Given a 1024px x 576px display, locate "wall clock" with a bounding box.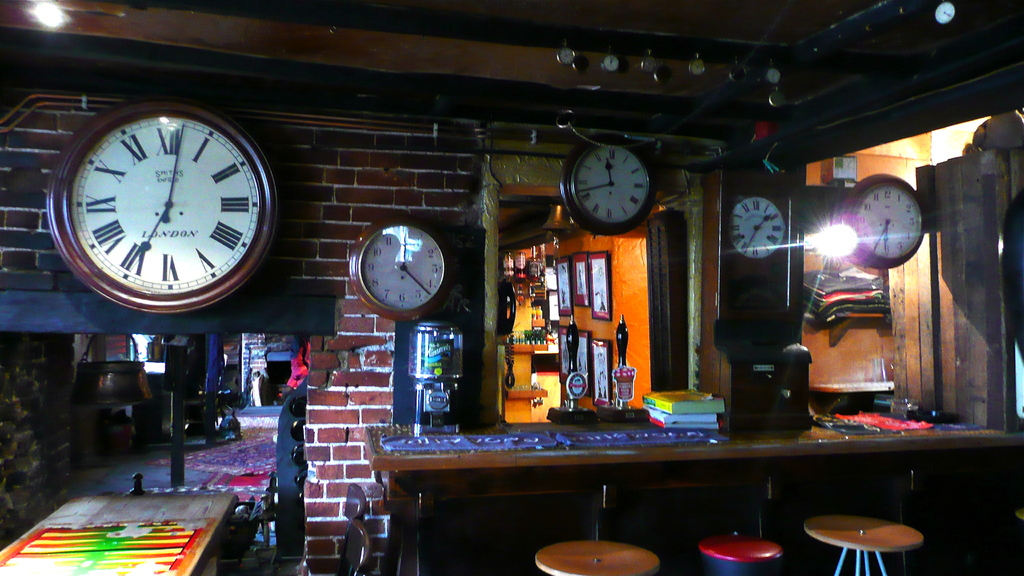
Located: Rect(348, 213, 453, 321).
